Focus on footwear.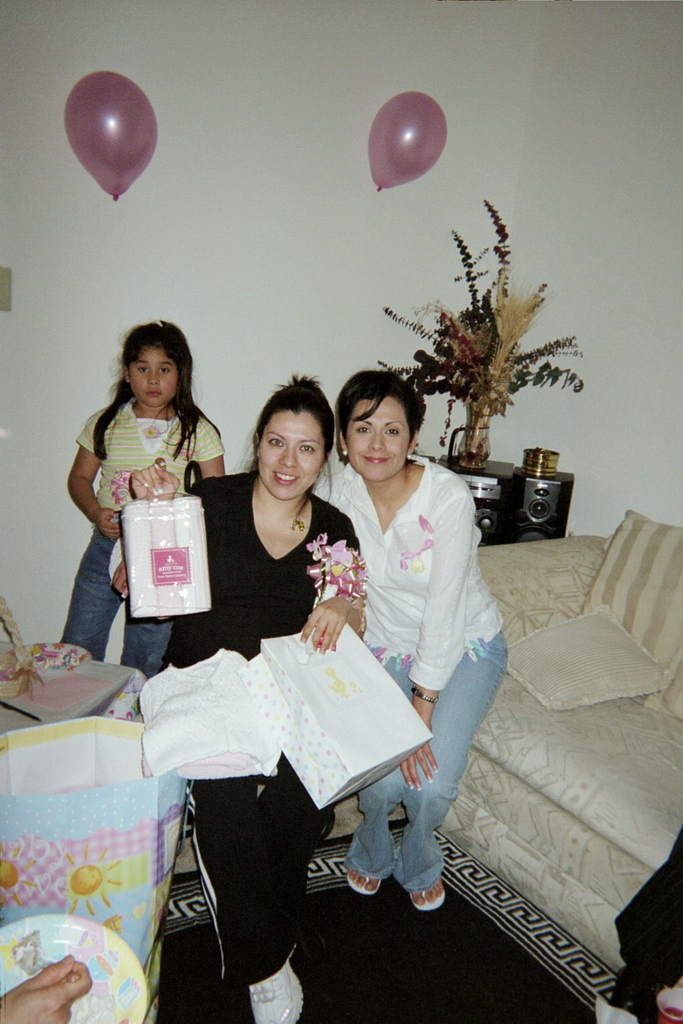
Focused at {"x1": 402, "y1": 878, "x2": 448, "y2": 913}.
